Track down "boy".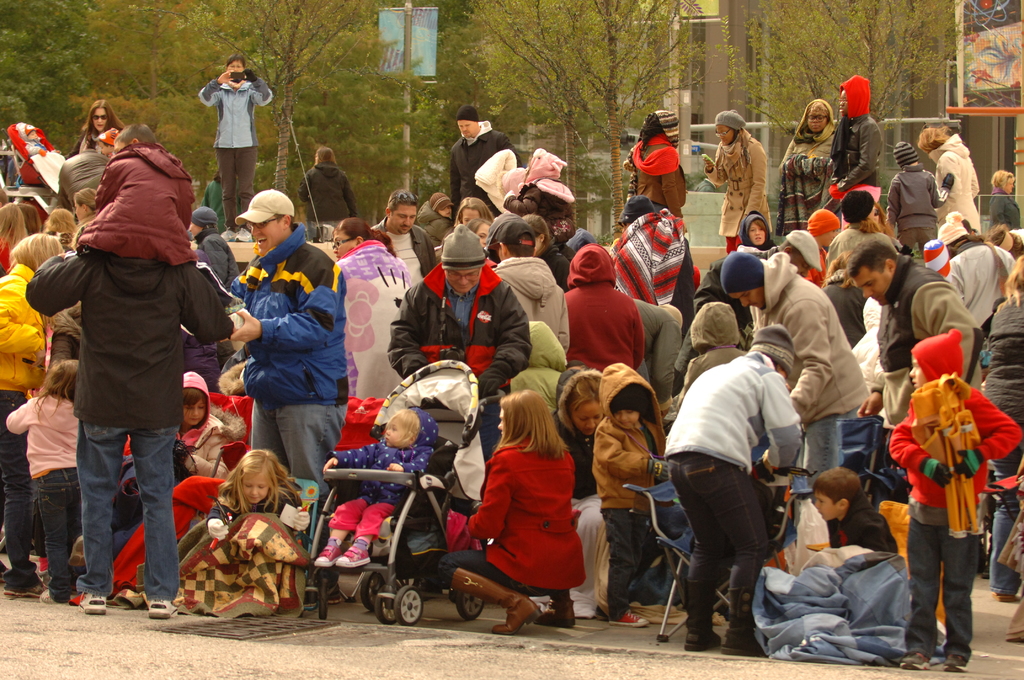
Tracked to 417,193,453,248.
